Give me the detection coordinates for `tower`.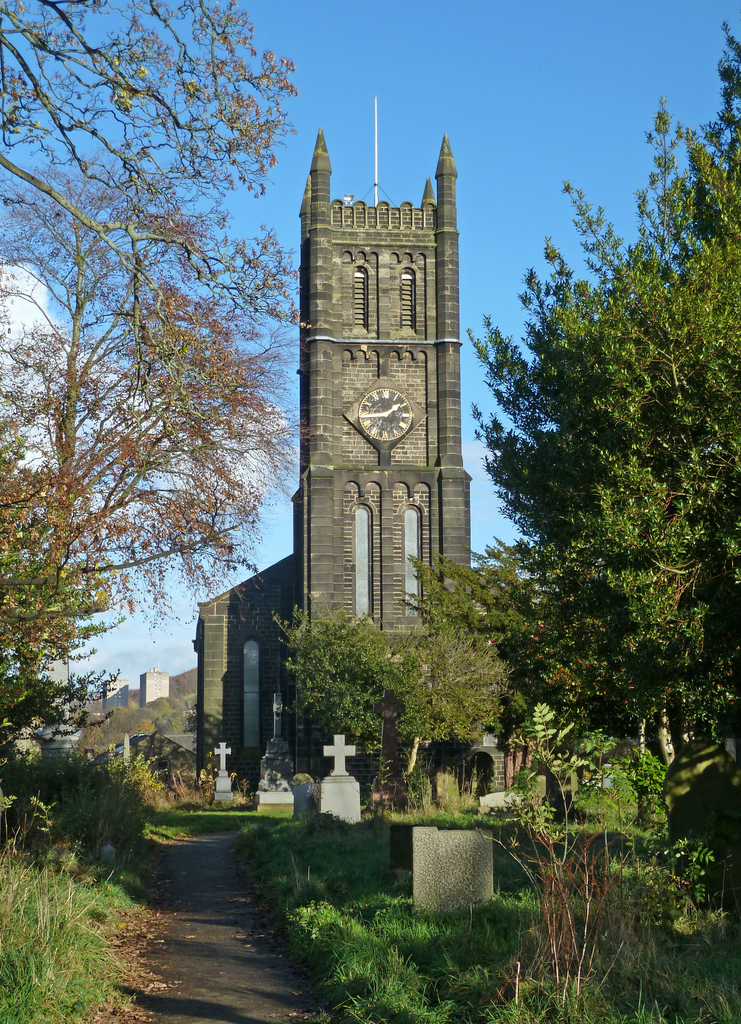
Rect(228, 50, 518, 807).
